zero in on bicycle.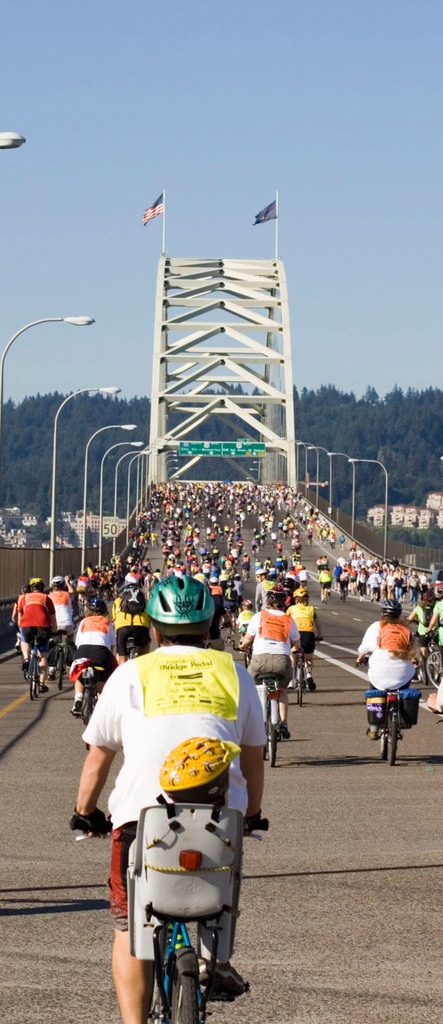
Zeroed in: 427, 637, 438, 697.
